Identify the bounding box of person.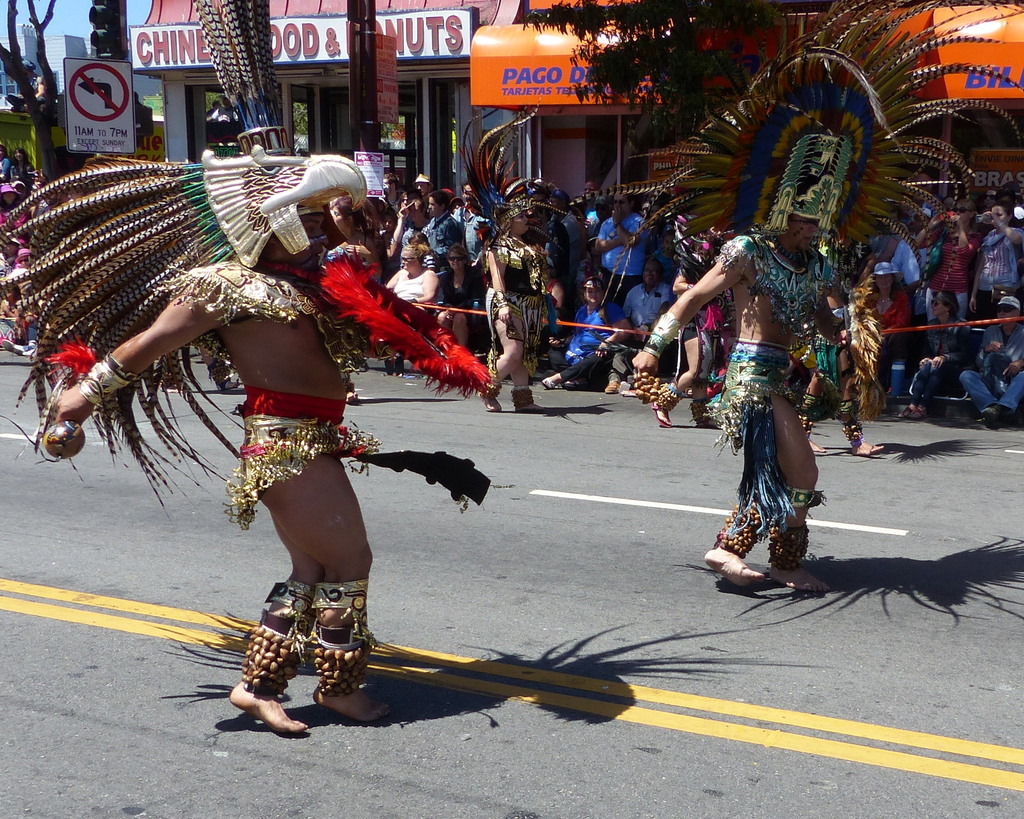
select_region(388, 243, 445, 305).
